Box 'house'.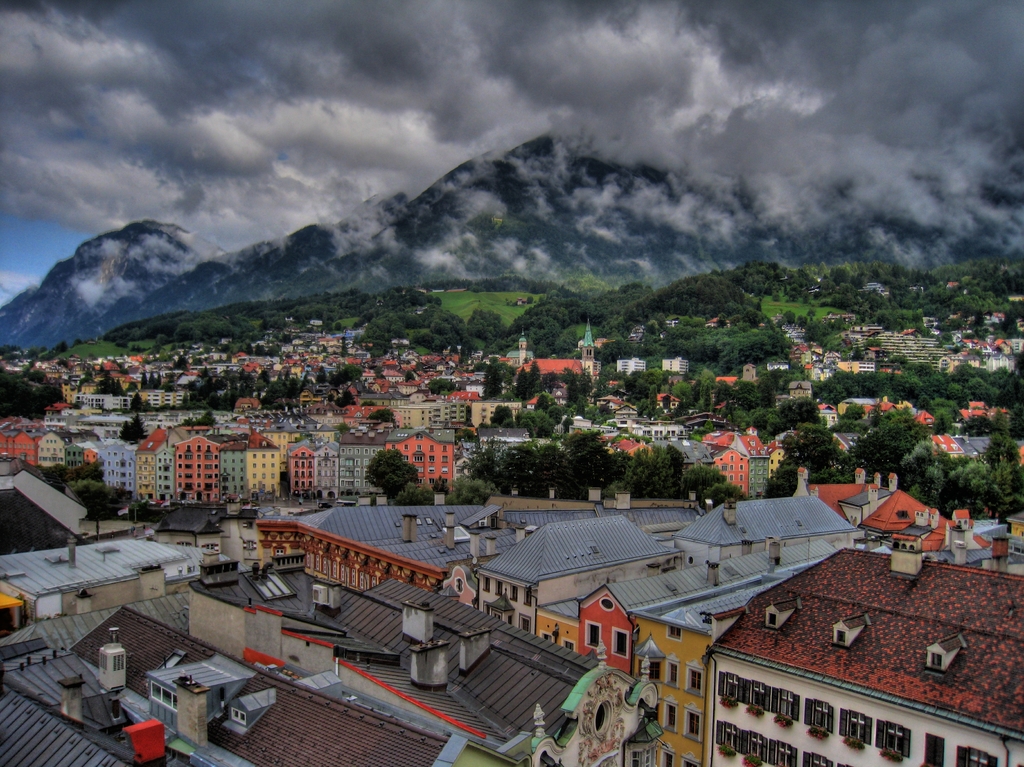
{"x1": 392, "y1": 394, "x2": 435, "y2": 428}.
